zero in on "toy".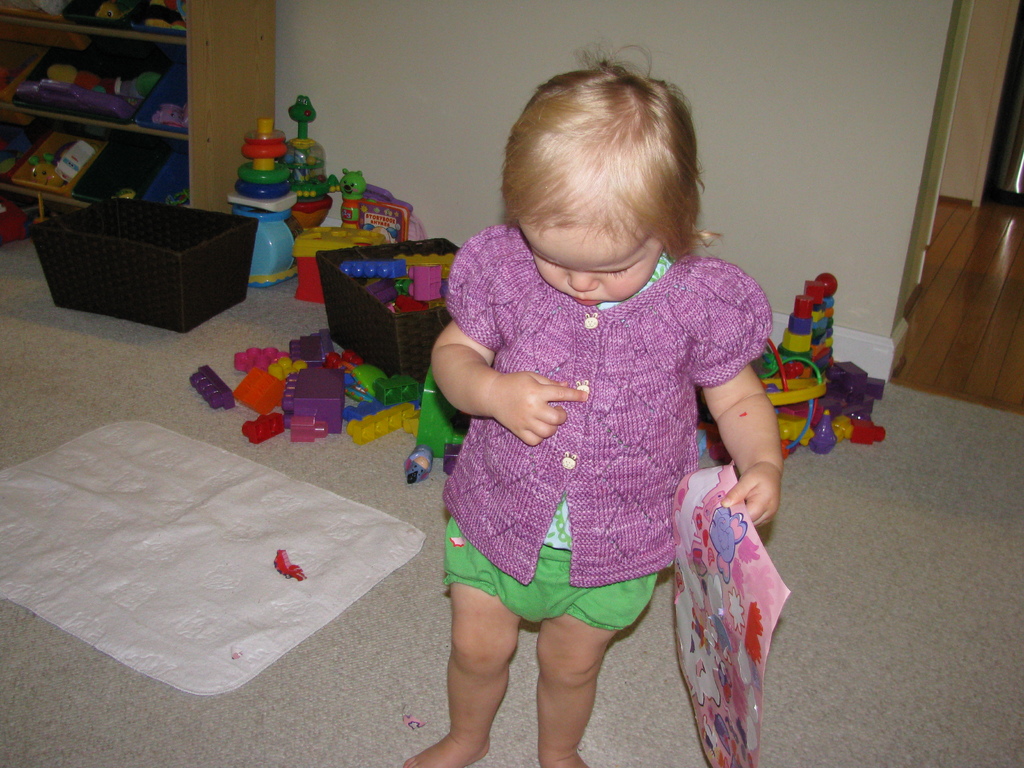
Zeroed in: left=164, top=316, right=436, bottom=451.
